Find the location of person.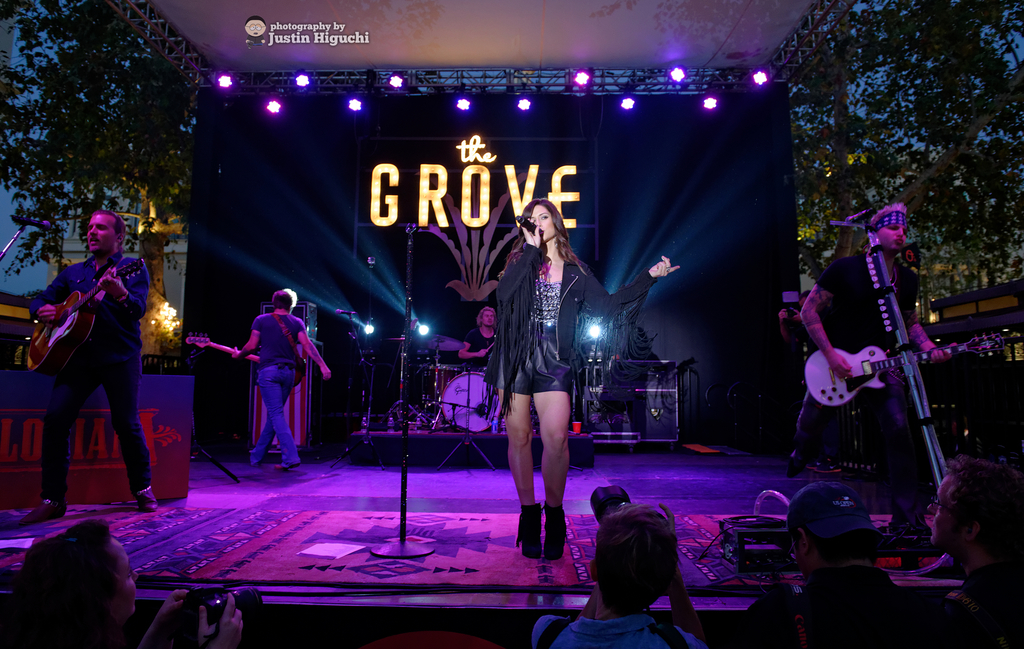
Location: box=[220, 283, 312, 472].
